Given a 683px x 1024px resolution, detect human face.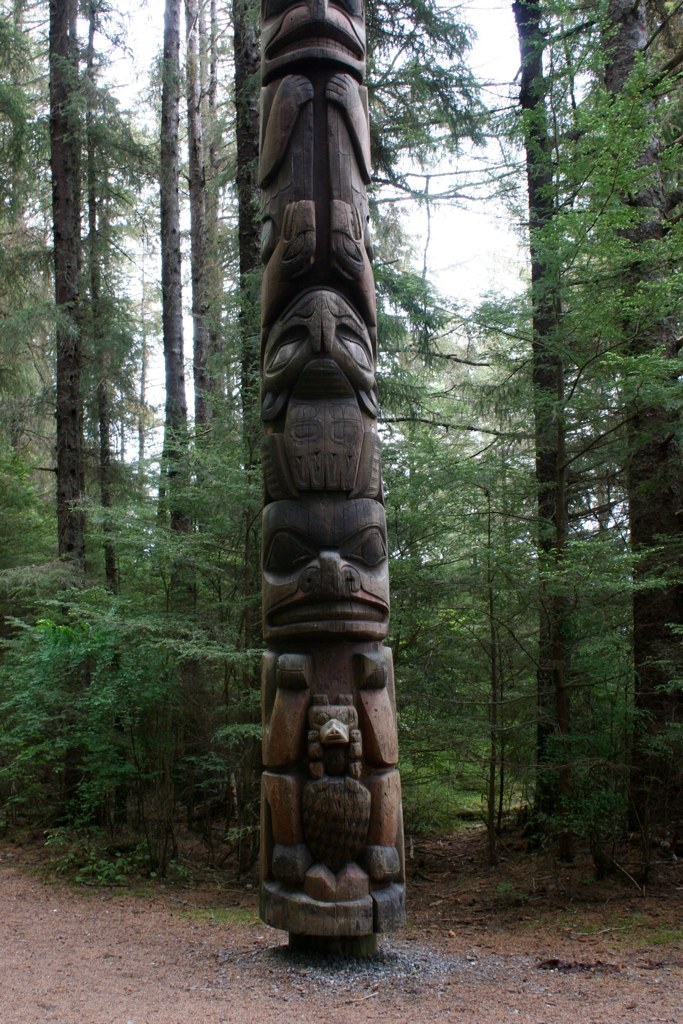
(256, 0, 369, 67).
